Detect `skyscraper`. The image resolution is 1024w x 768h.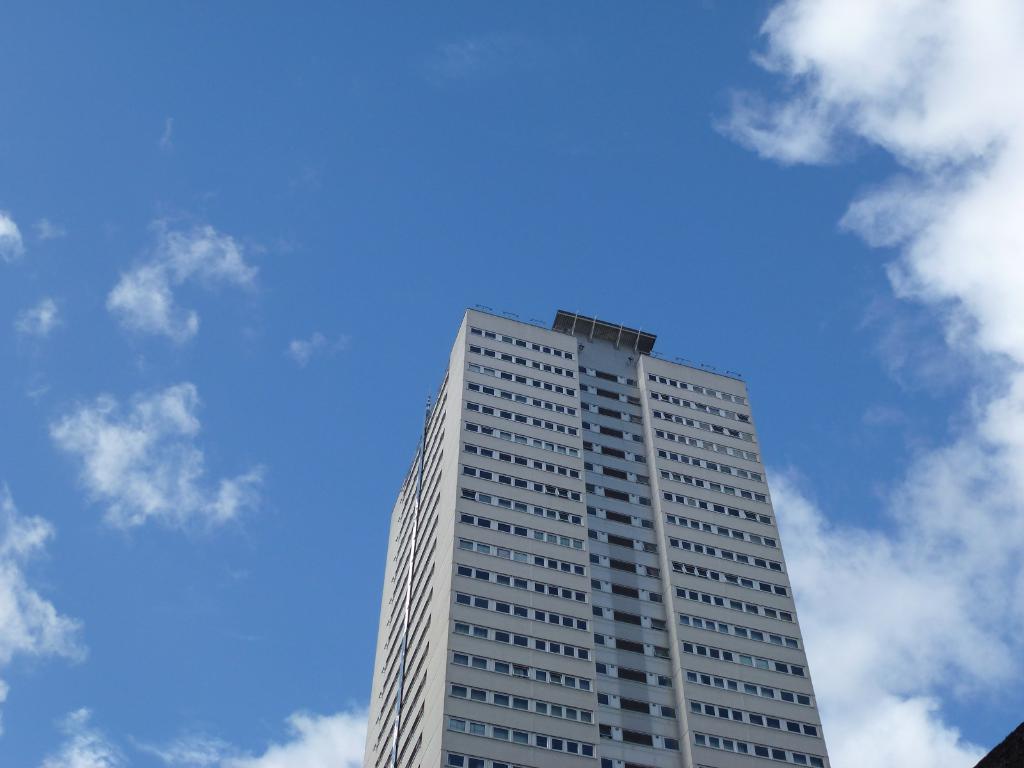
bbox(360, 302, 827, 767).
